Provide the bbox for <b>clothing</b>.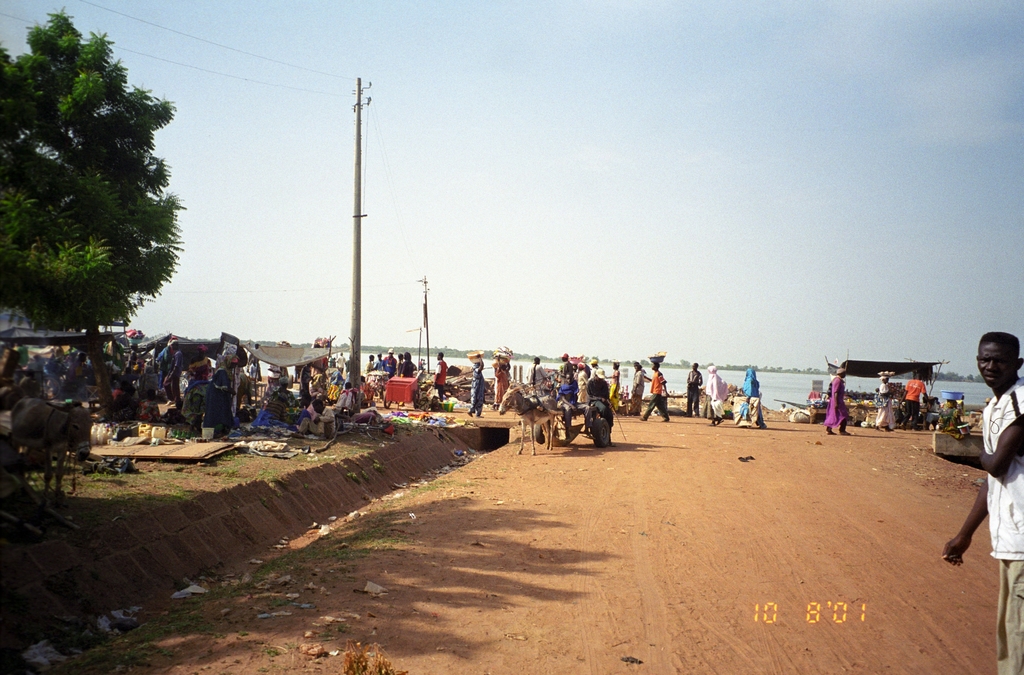
[left=433, top=357, right=447, bottom=397].
